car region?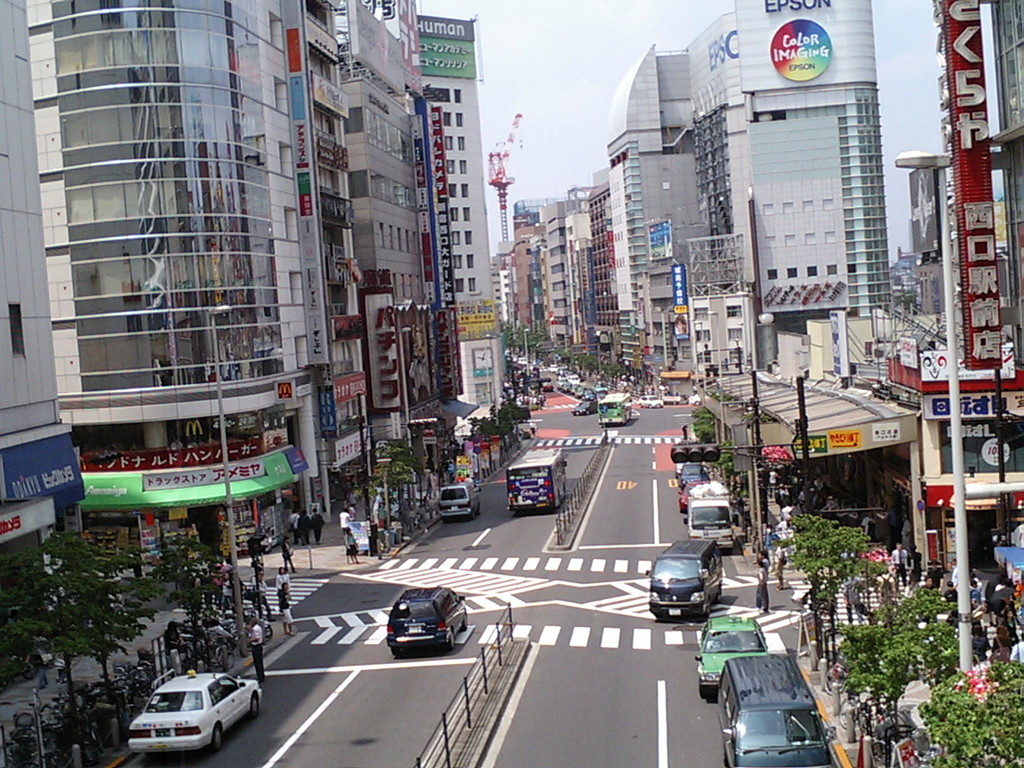
pyautogui.locateOnScreen(544, 382, 554, 390)
